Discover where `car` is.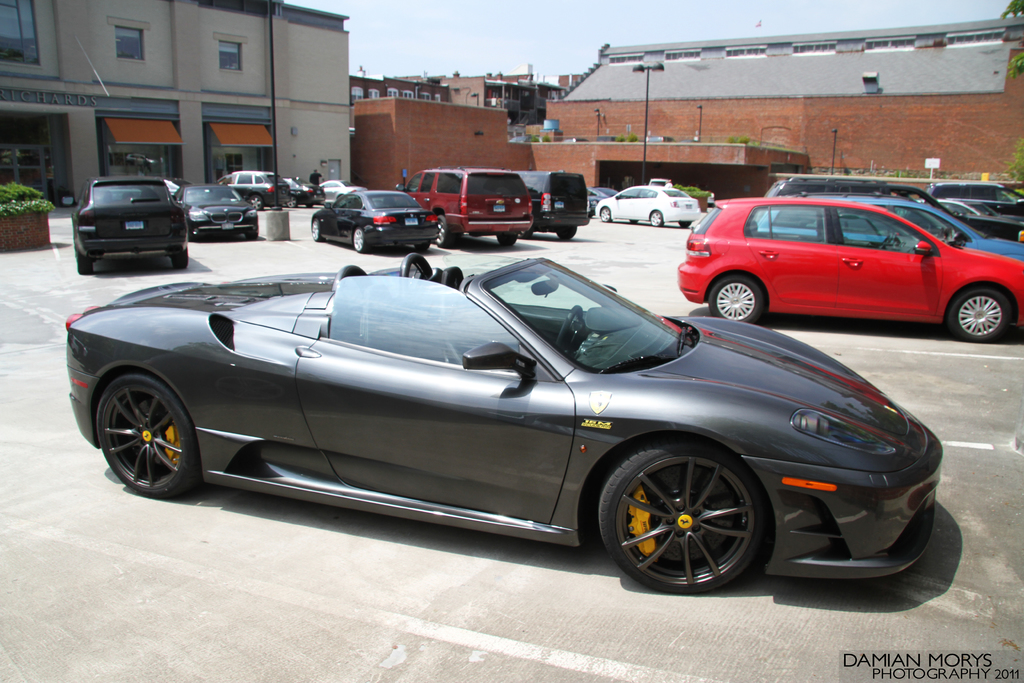
Discovered at 165:177:190:199.
